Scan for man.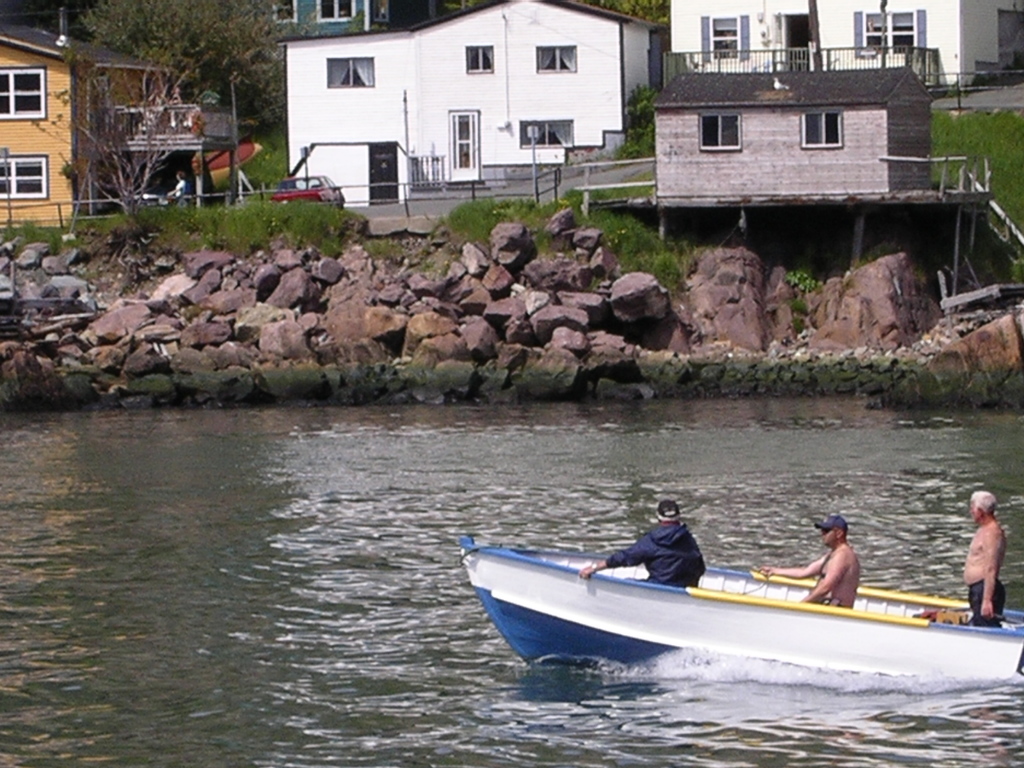
Scan result: 577 498 706 589.
